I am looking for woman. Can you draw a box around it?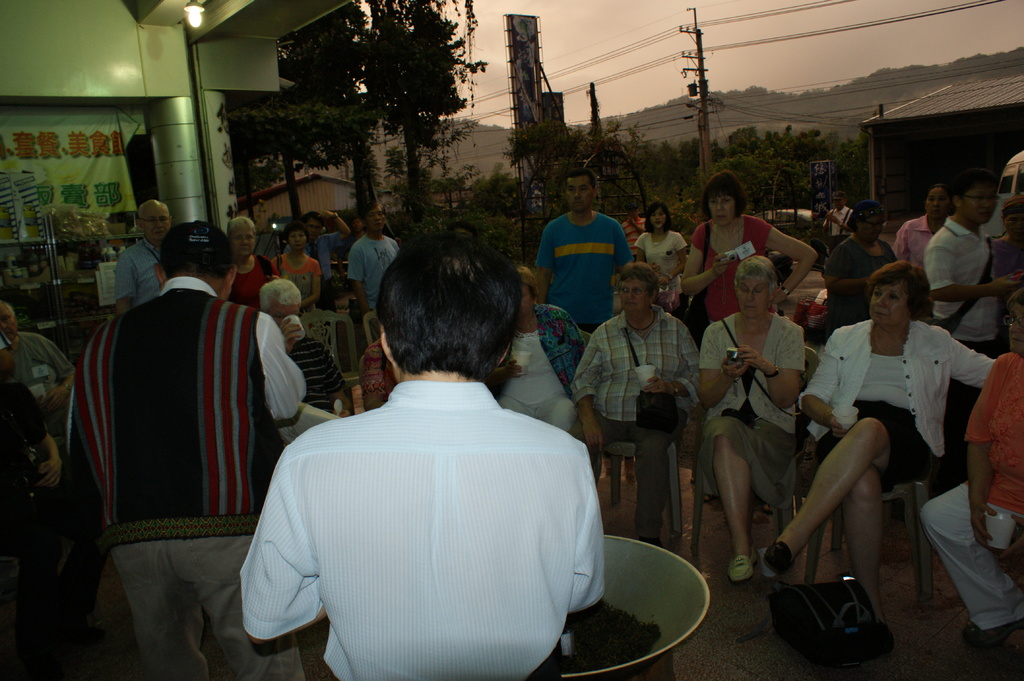
Sure, the bounding box is <bbox>677, 165, 824, 330</bbox>.
